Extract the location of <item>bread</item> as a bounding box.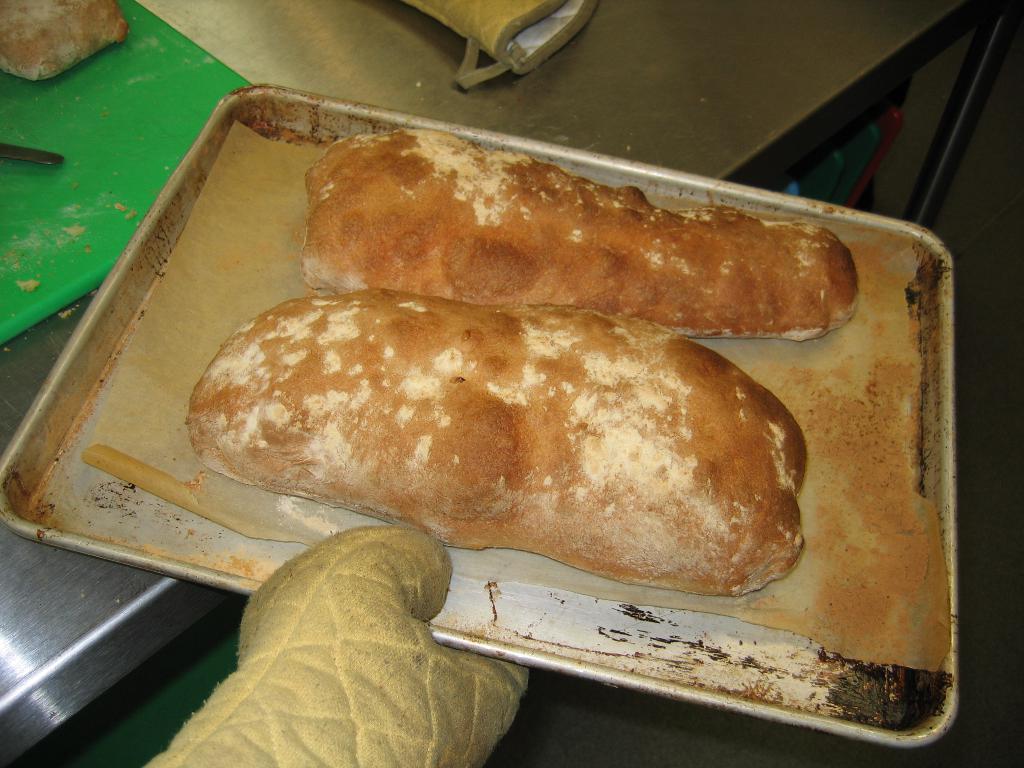
191/294/822/619.
